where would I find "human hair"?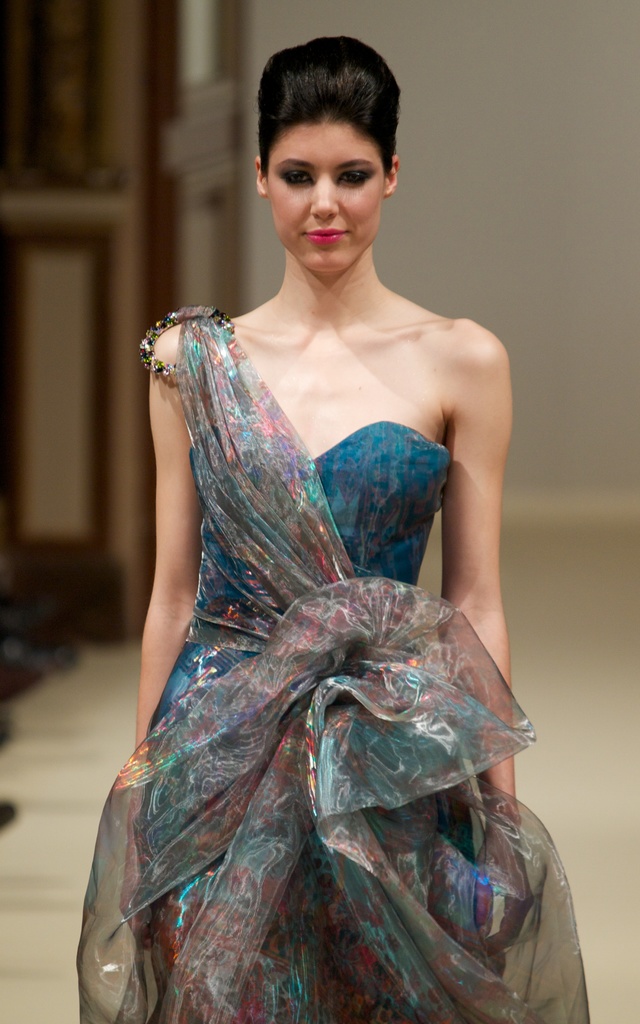
At (left=258, top=30, right=405, bottom=182).
